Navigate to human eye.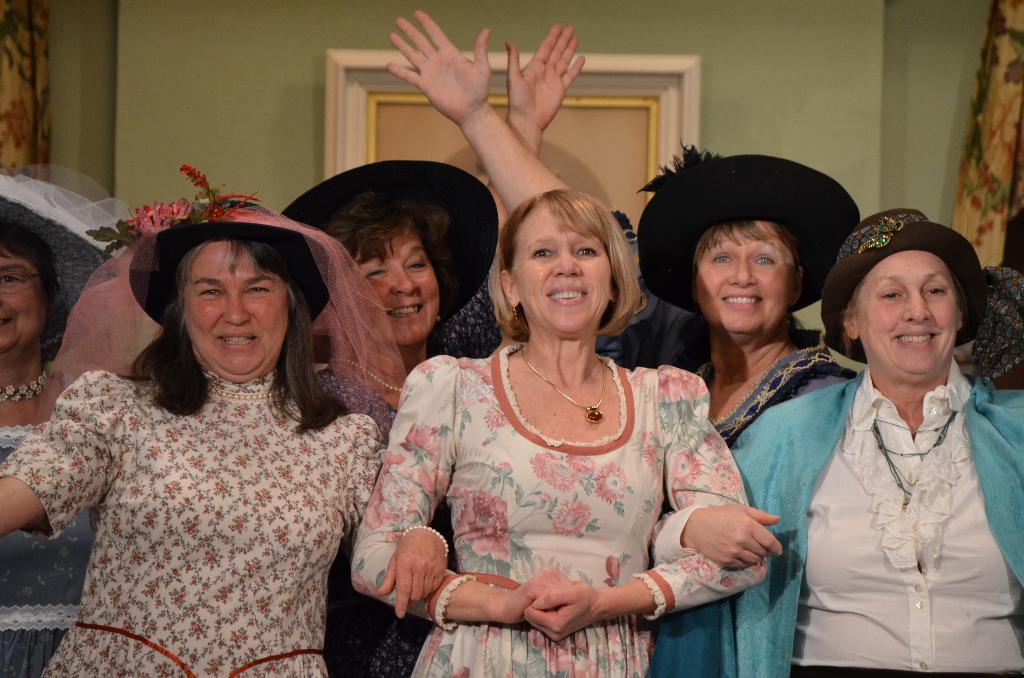
Navigation target: detection(404, 251, 429, 278).
